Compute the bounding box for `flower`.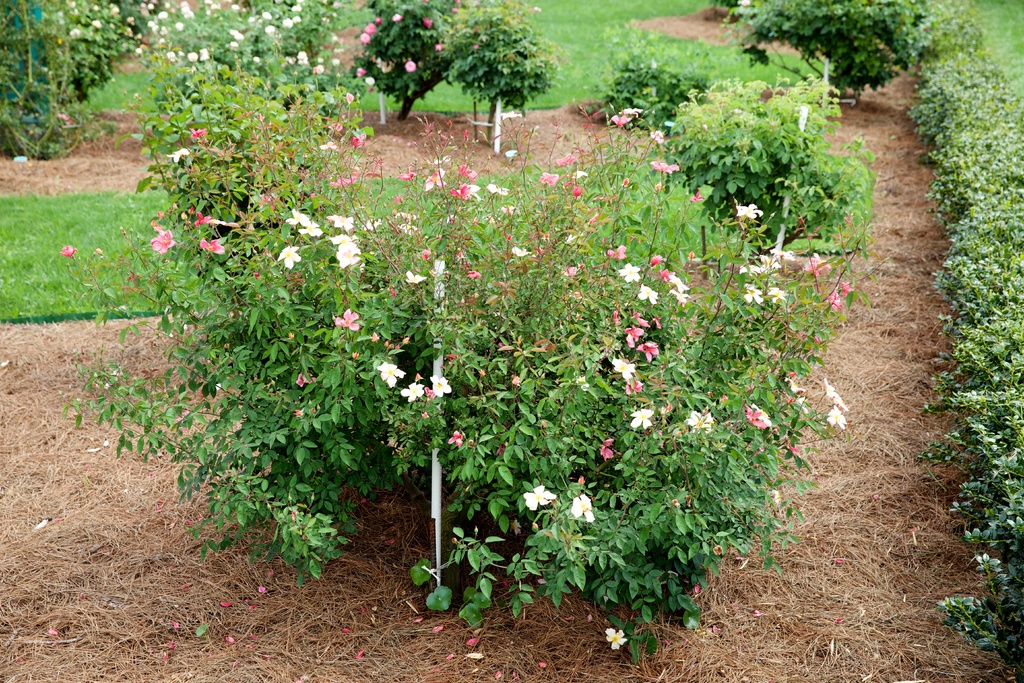
x1=375, y1=361, x2=406, y2=387.
